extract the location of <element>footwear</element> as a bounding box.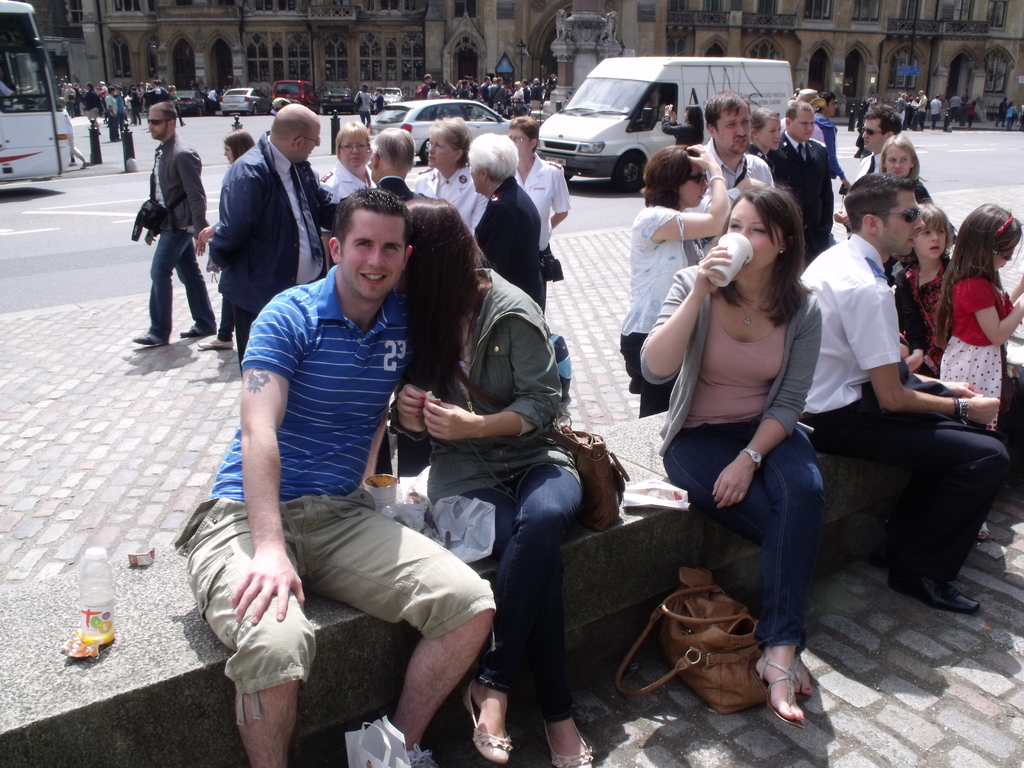
{"x1": 758, "y1": 642, "x2": 820, "y2": 746}.
